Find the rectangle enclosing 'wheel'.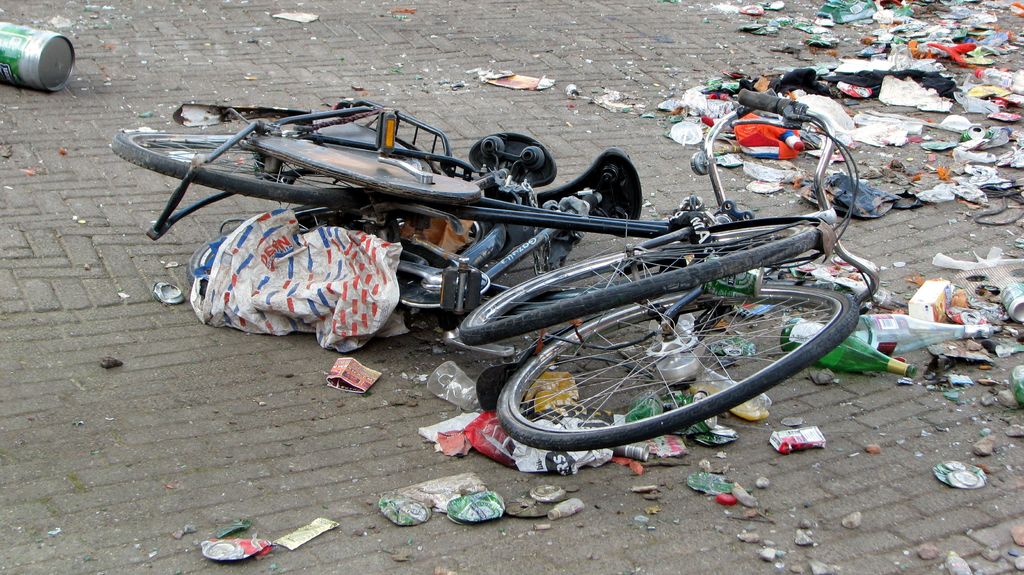
Rect(184, 195, 490, 307).
